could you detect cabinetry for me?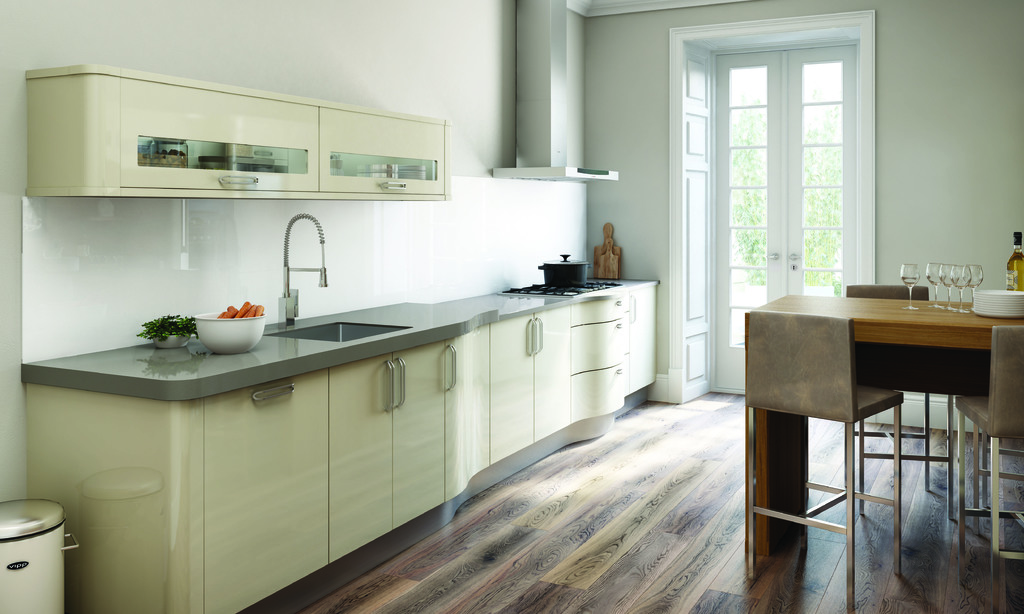
Detection result: [left=19, top=58, right=463, bottom=207].
